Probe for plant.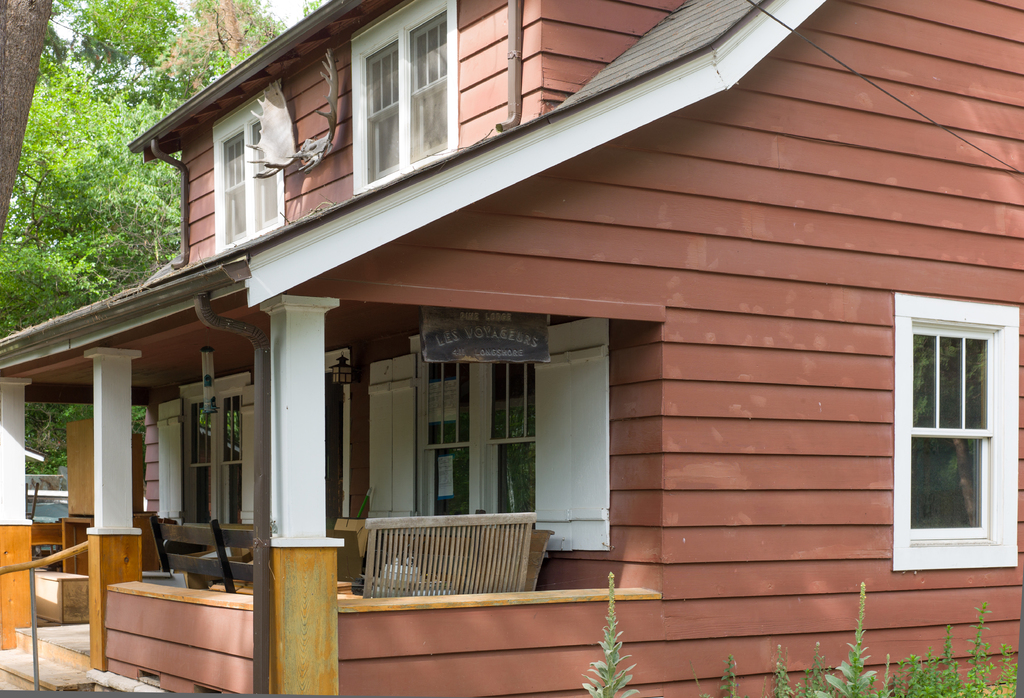
Probe result: BBox(877, 650, 900, 696).
